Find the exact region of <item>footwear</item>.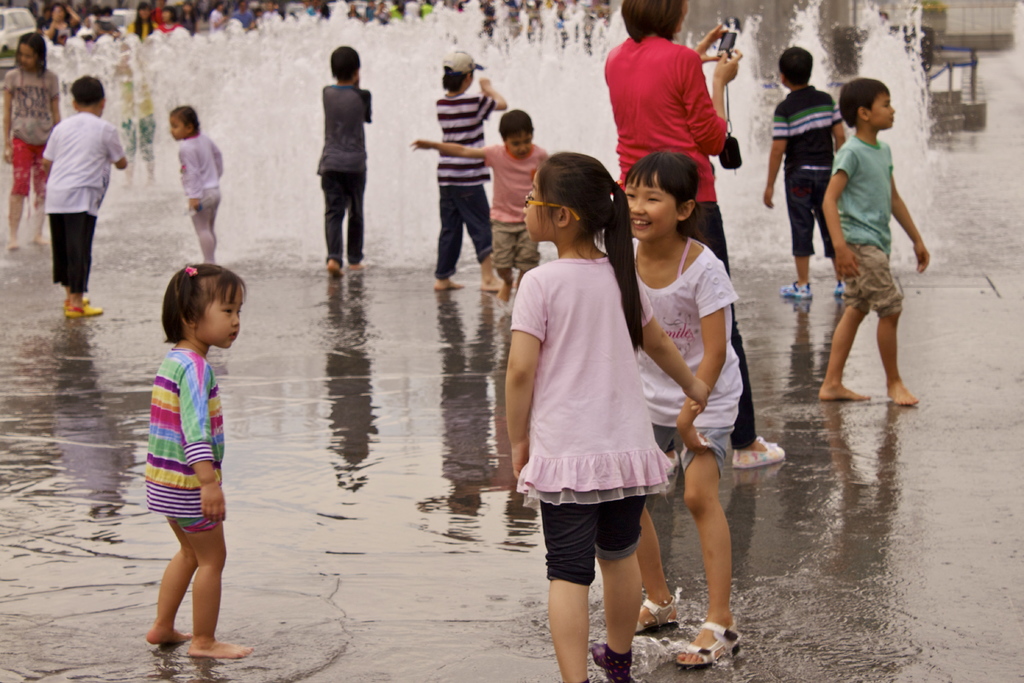
Exact region: x1=61, y1=295, x2=89, y2=311.
